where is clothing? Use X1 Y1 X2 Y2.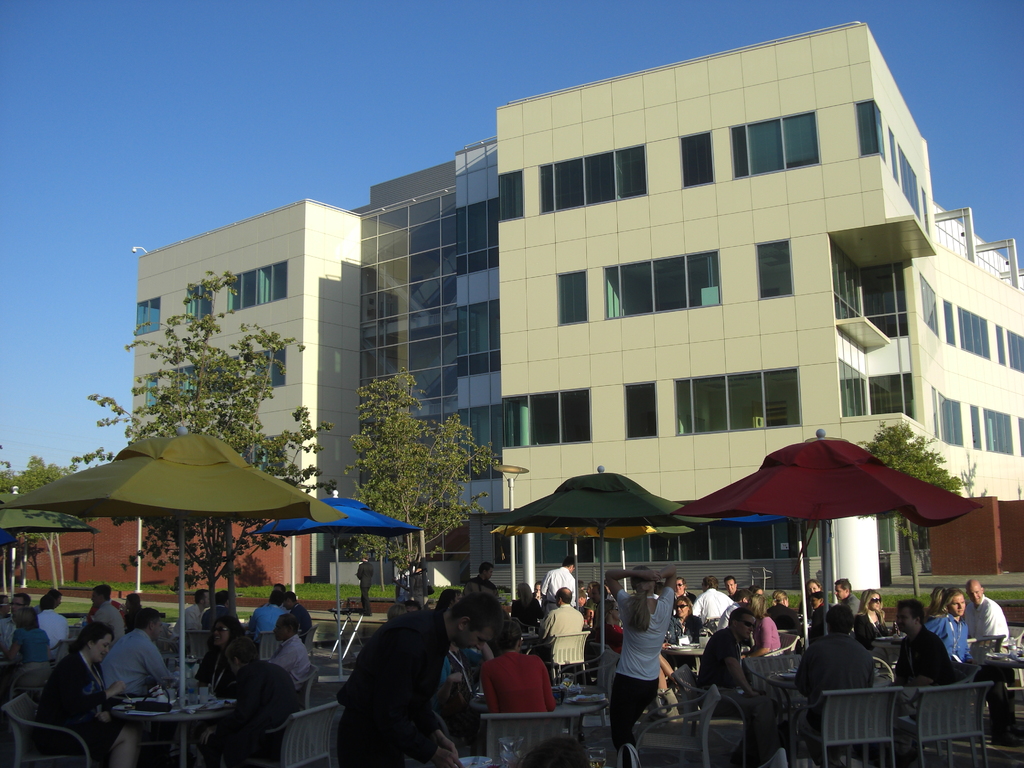
925 615 1017 742.
